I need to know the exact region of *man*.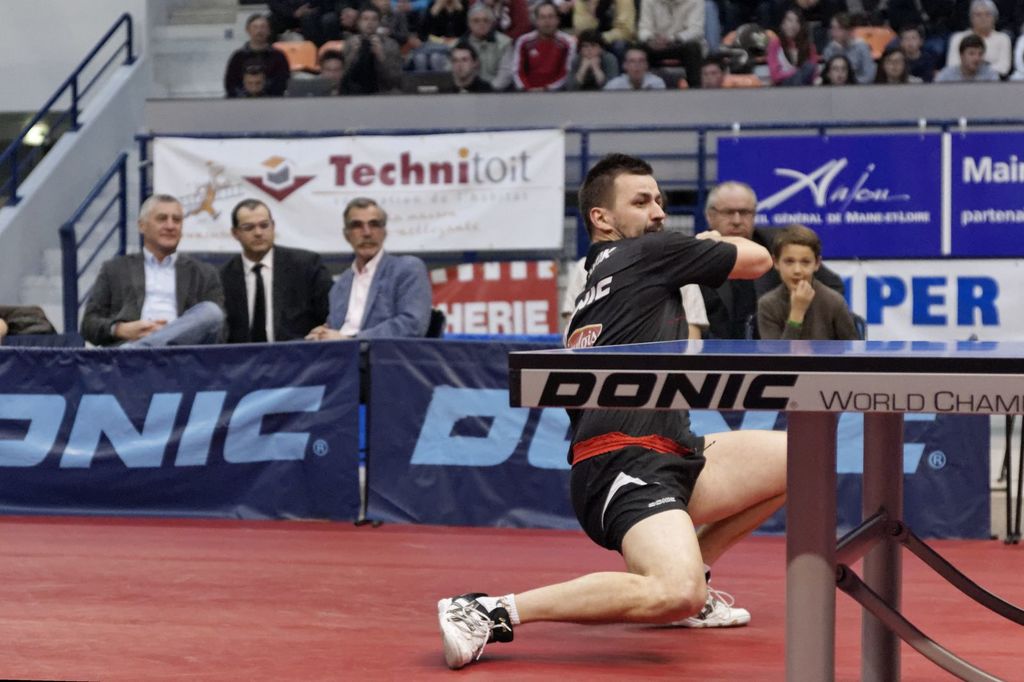
Region: (left=211, top=194, right=339, bottom=344).
